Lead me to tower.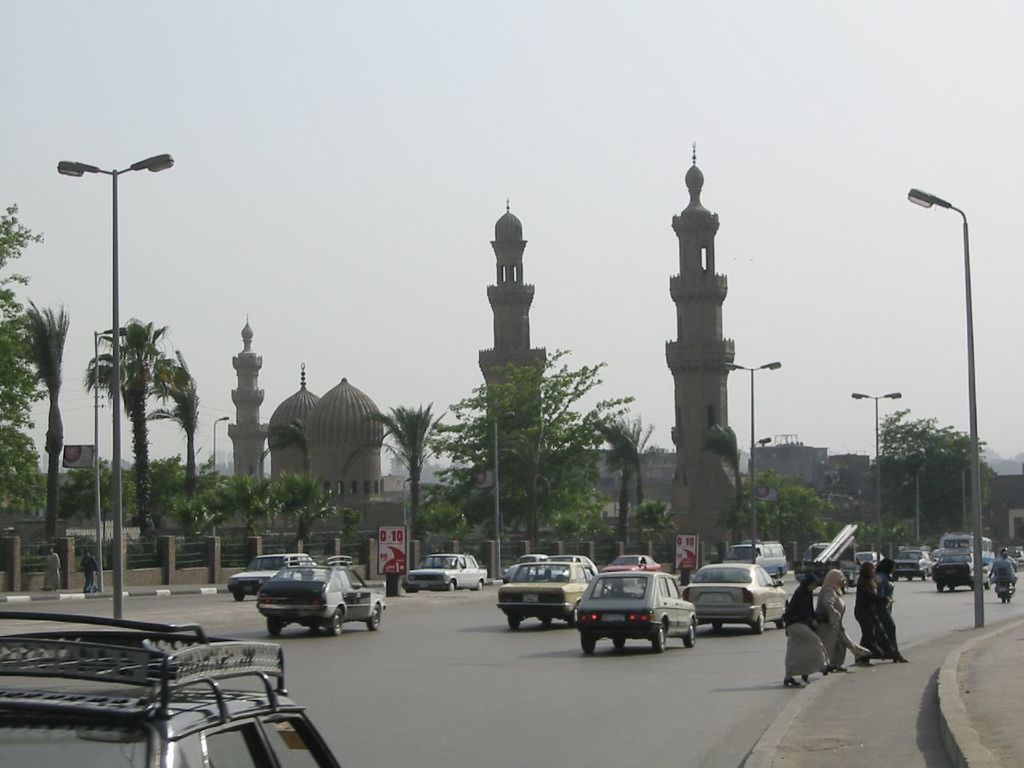
Lead to [left=306, top=372, right=369, bottom=458].
